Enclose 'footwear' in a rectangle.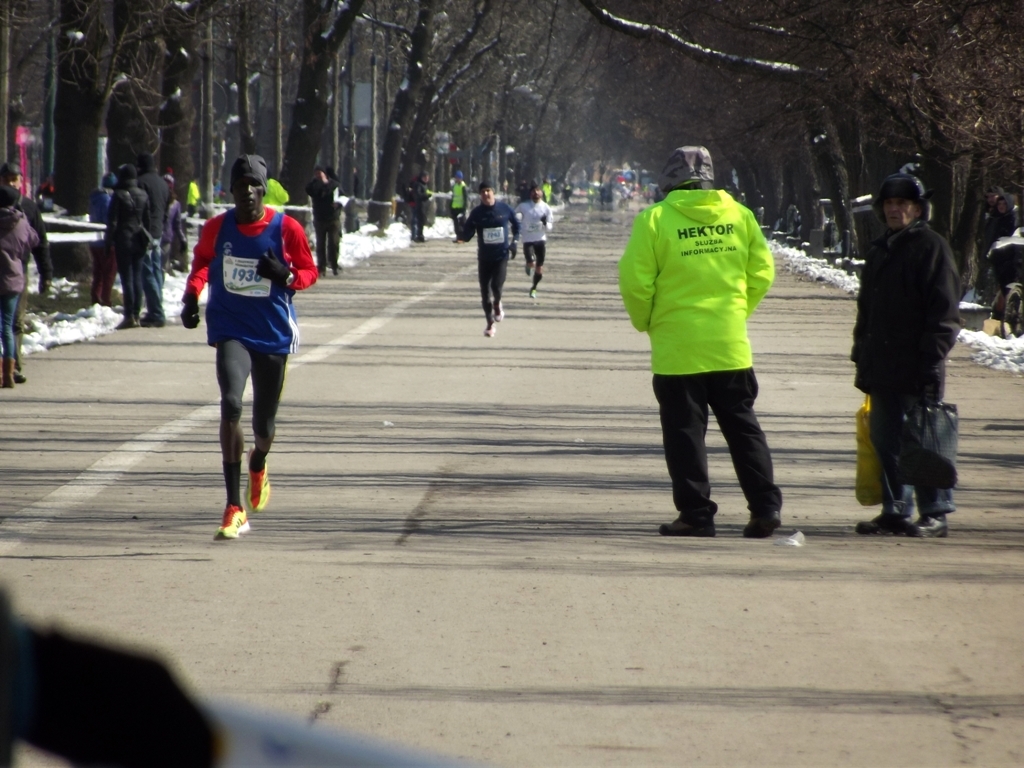
Rect(484, 324, 497, 338).
